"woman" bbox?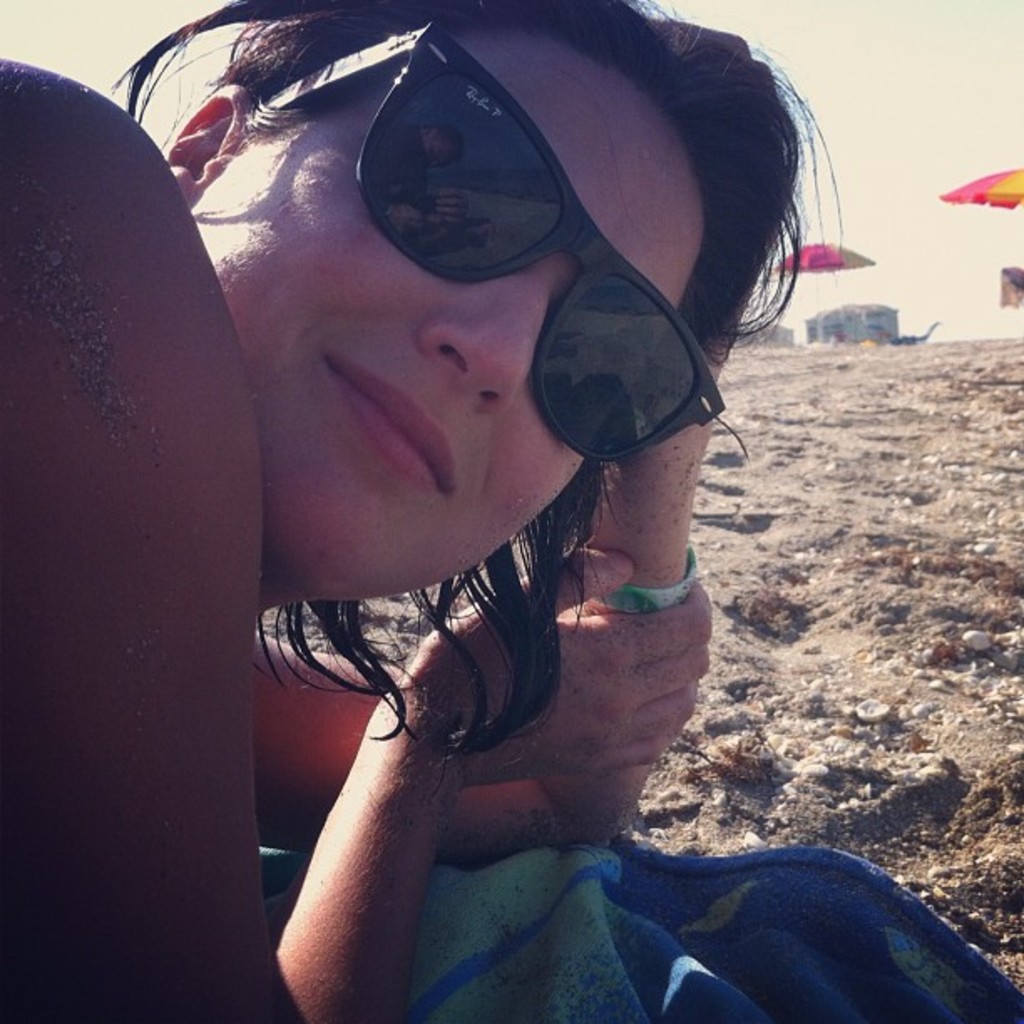
bbox=[0, 0, 850, 1022]
